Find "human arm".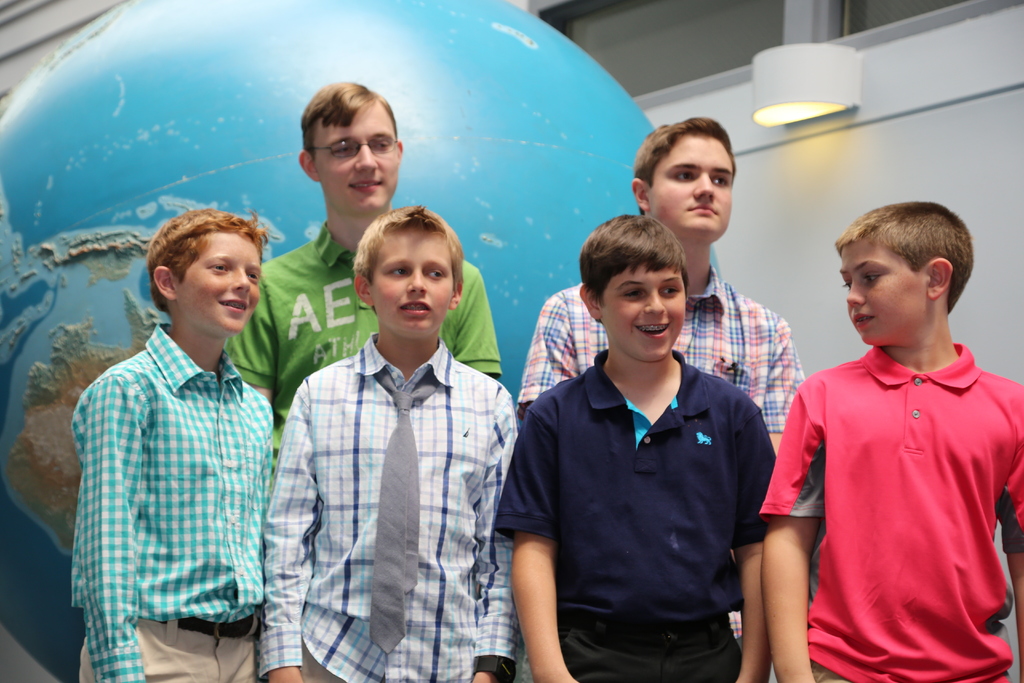
region(508, 293, 583, 422).
